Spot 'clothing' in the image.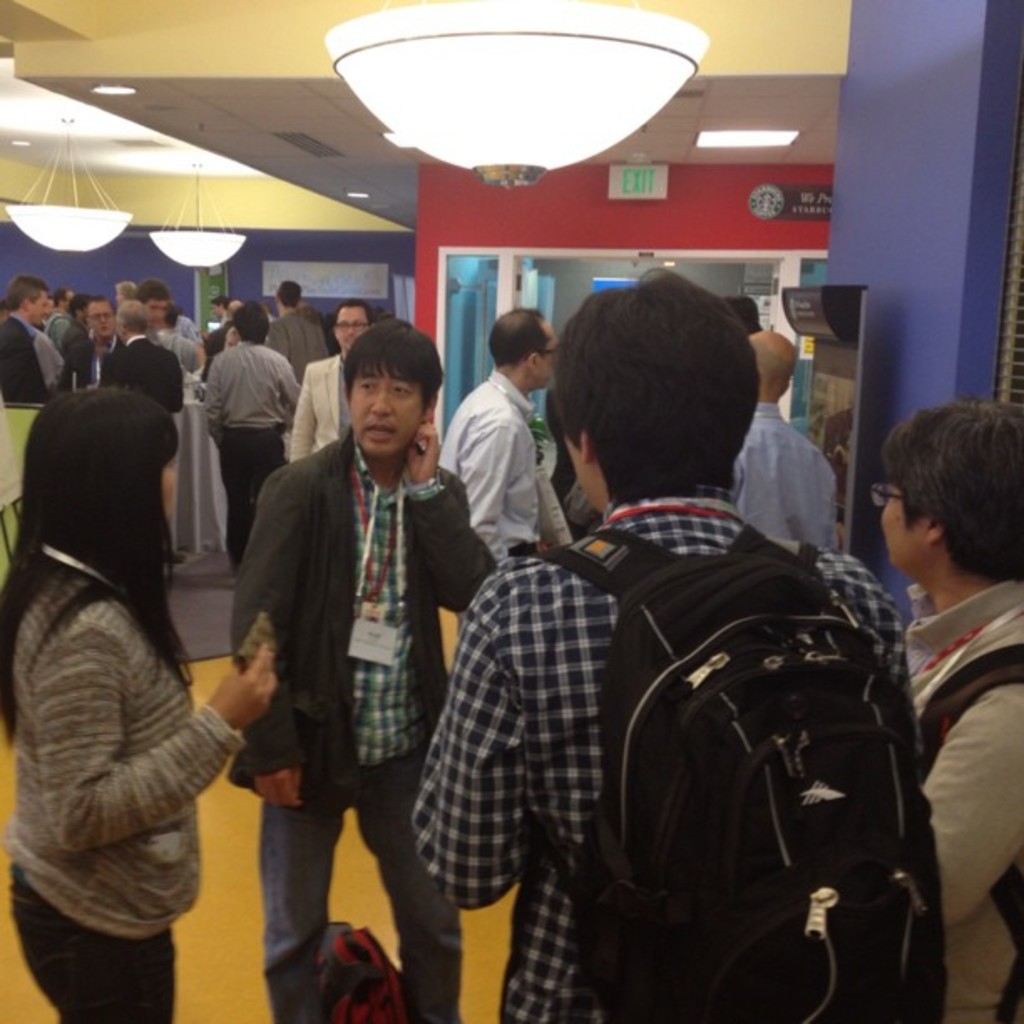
'clothing' found at x1=199 y1=338 x2=291 y2=559.
